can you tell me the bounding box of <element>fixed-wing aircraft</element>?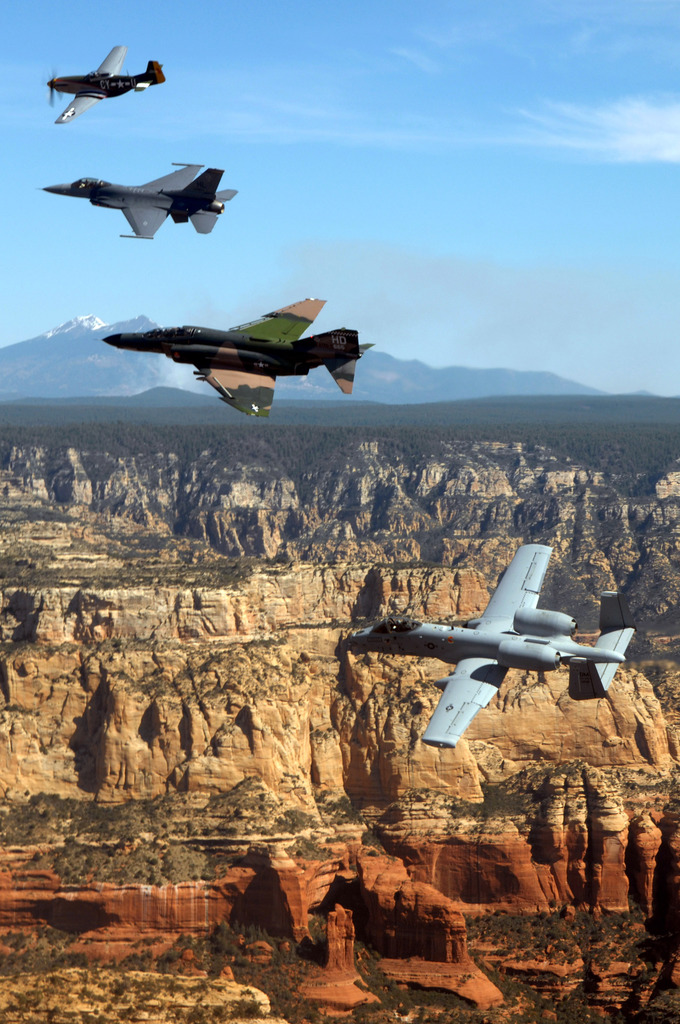
BBox(35, 149, 243, 235).
